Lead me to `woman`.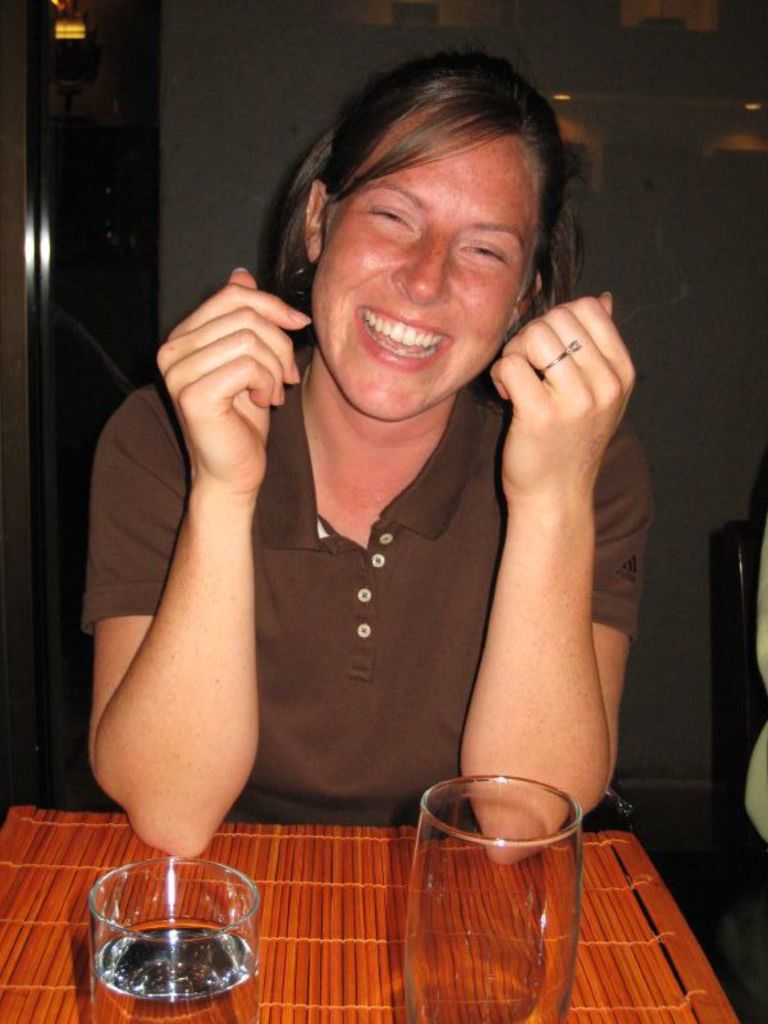
Lead to bbox(81, 52, 662, 859).
